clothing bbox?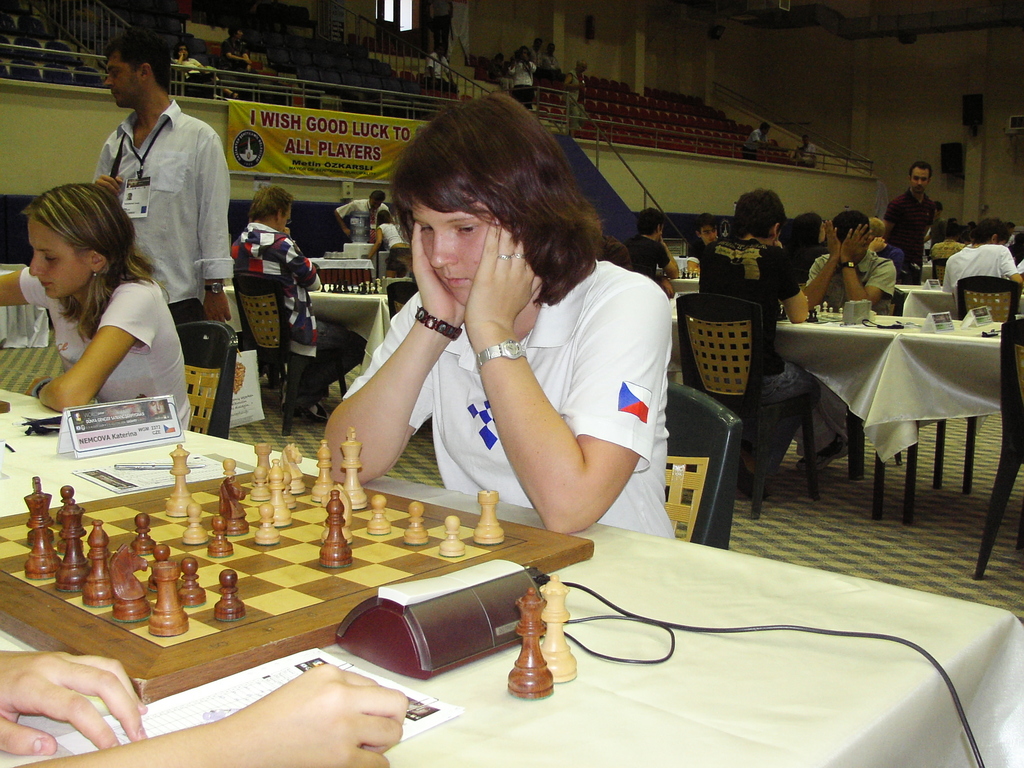
742/127/767/160
